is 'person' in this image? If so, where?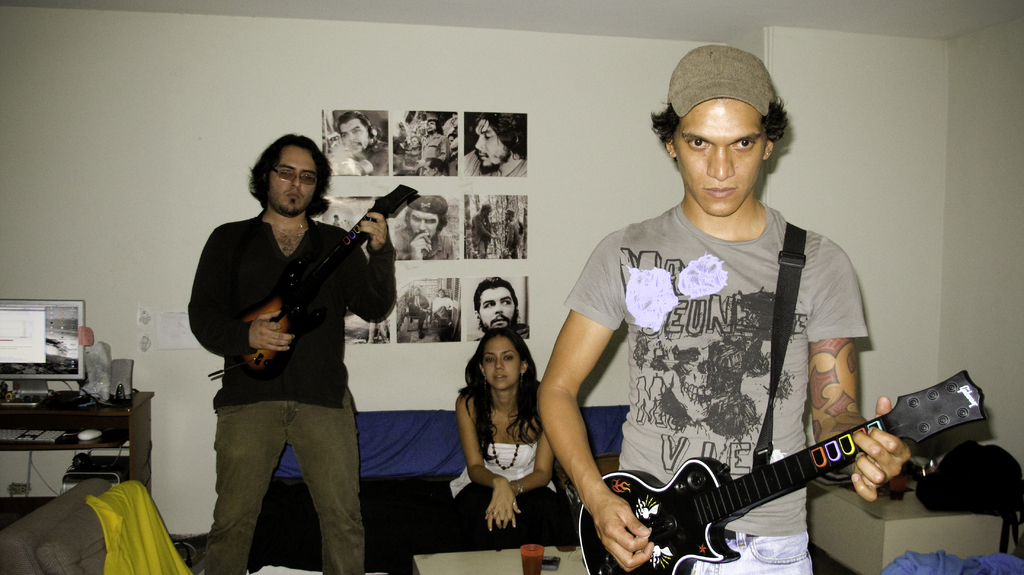
Yes, at l=330, t=110, r=390, b=181.
